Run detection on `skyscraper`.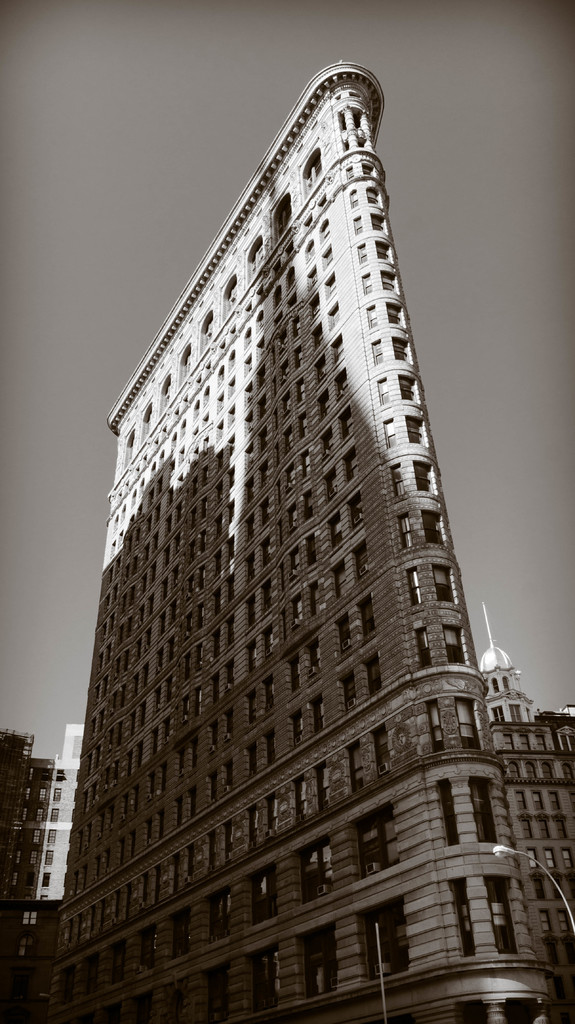
Result: detection(49, 116, 571, 1004).
